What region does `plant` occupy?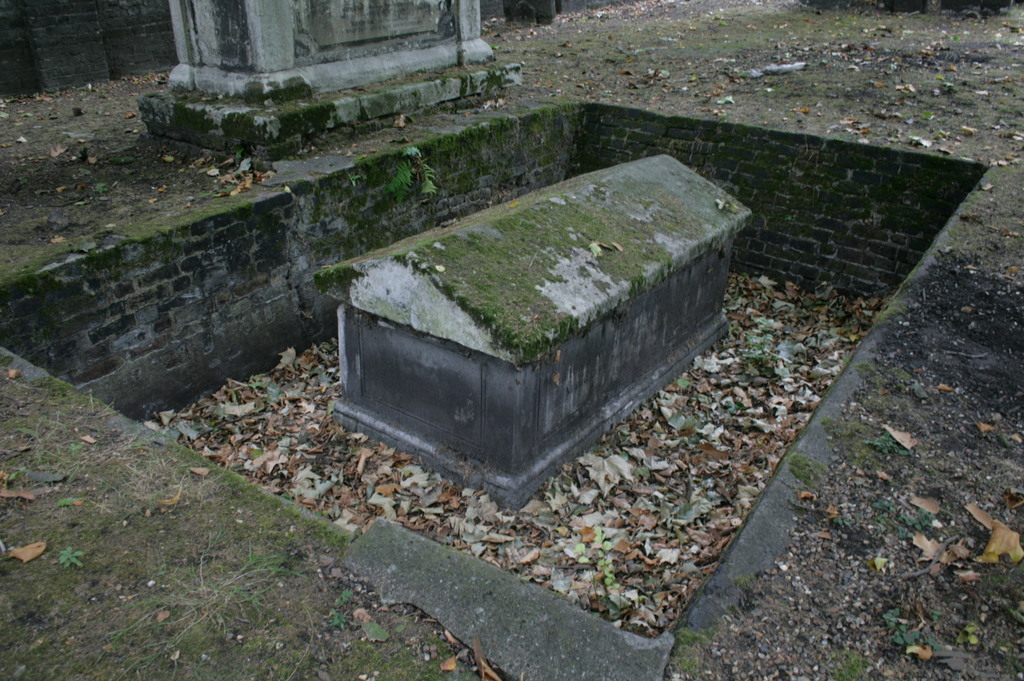
<bbox>92, 522, 297, 680</bbox>.
